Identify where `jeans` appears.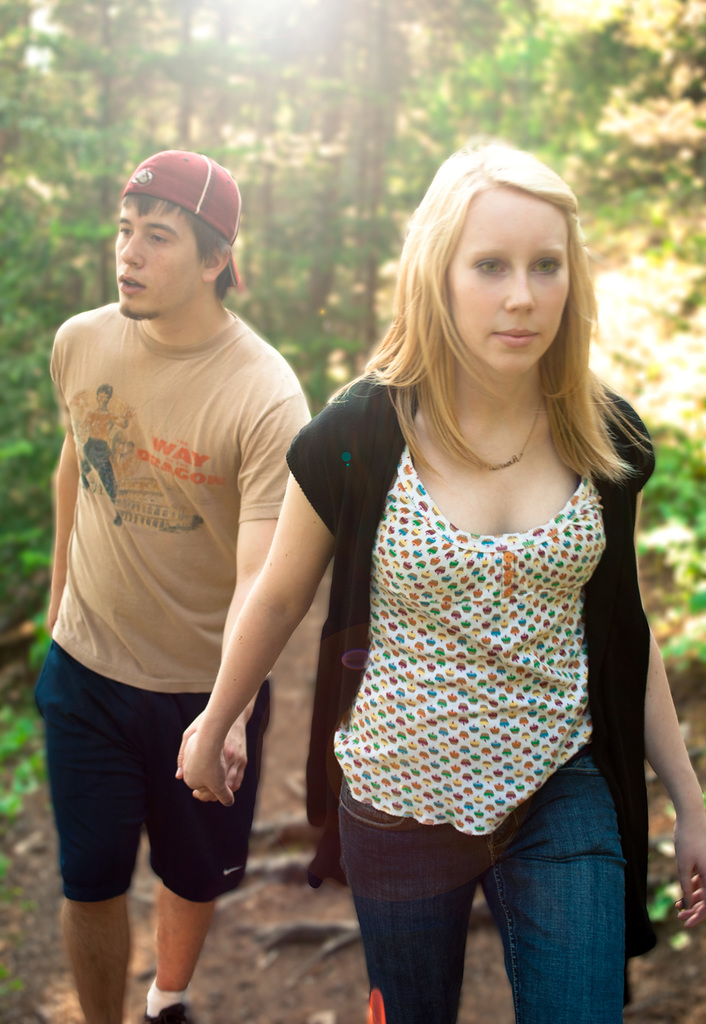
Appears at crop(319, 799, 647, 1023).
